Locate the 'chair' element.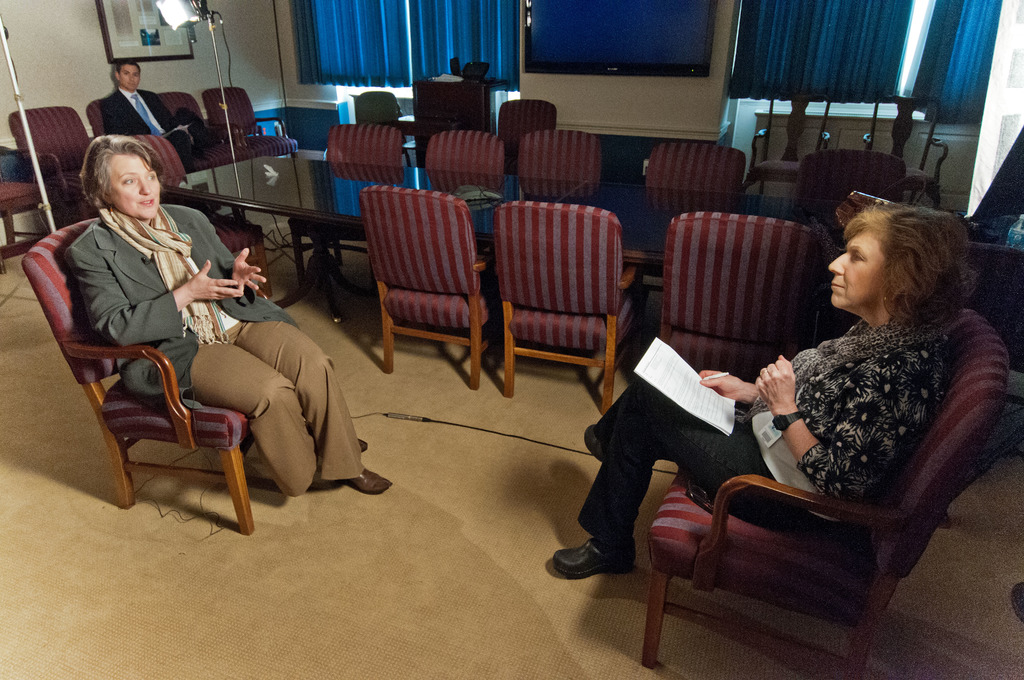
Element bbox: x1=20 y1=209 x2=257 y2=534.
